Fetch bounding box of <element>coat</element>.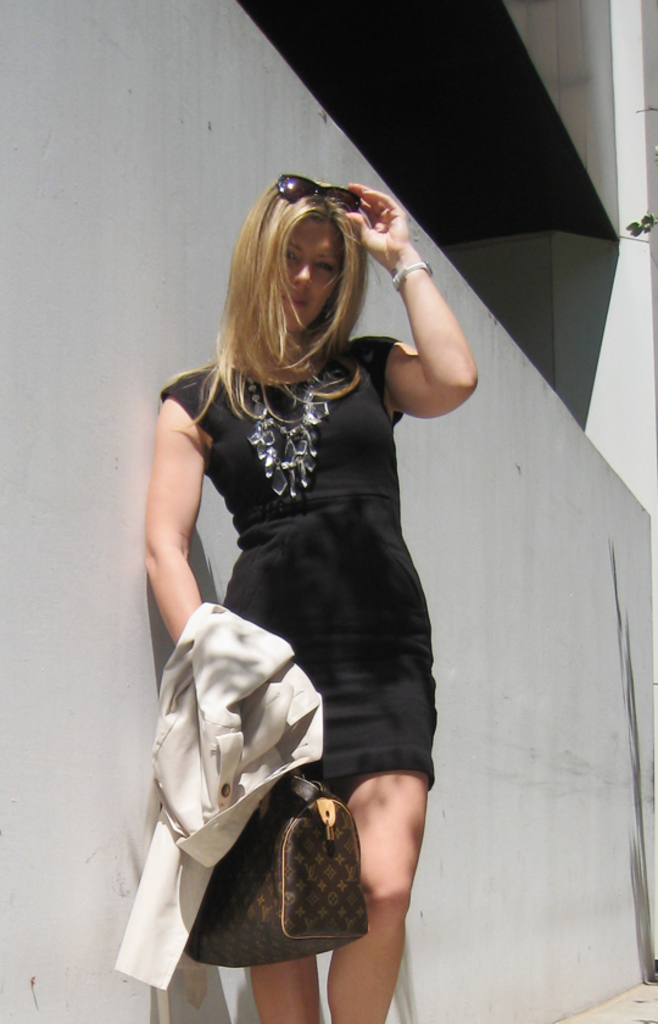
Bbox: bbox=(99, 580, 320, 1000).
